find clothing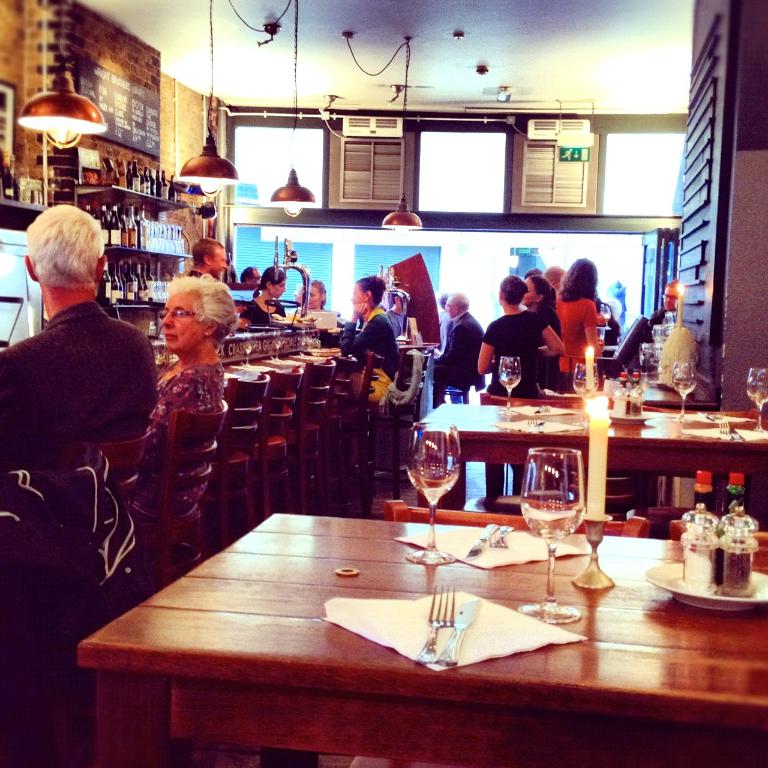
[left=433, top=304, right=488, bottom=393]
